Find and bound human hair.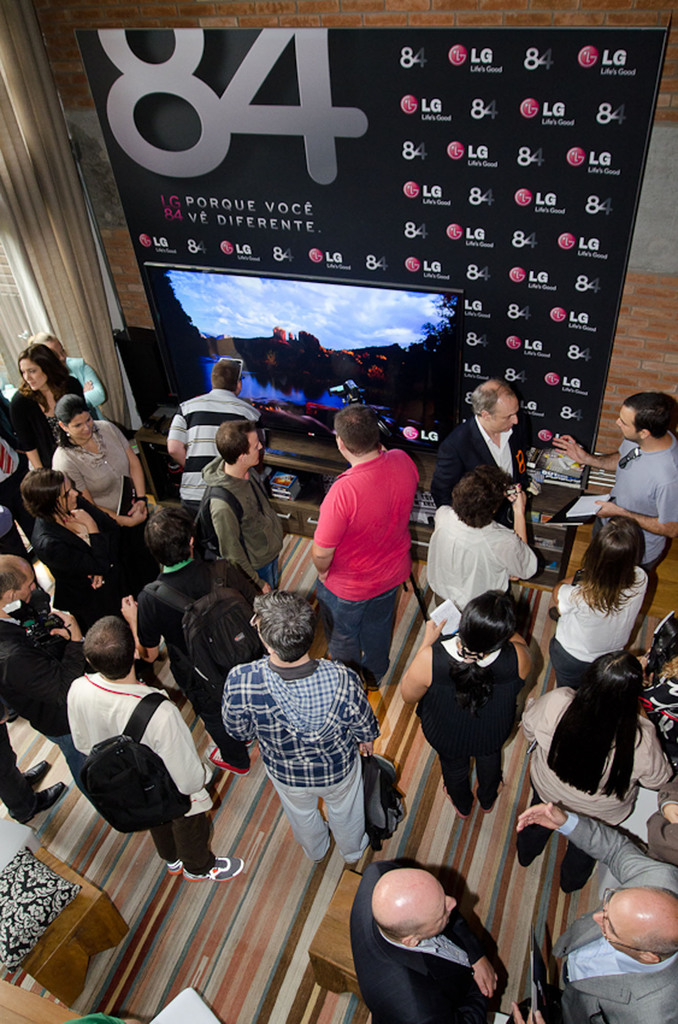
Bound: rect(52, 395, 93, 449).
